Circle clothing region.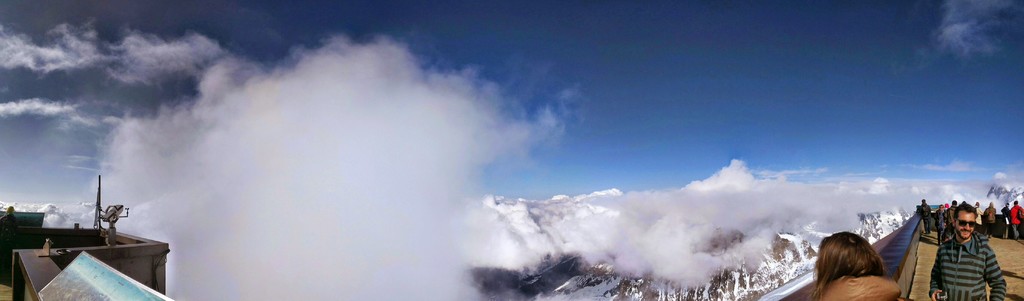
Region: bbox=[984, 202, 999, 229].
